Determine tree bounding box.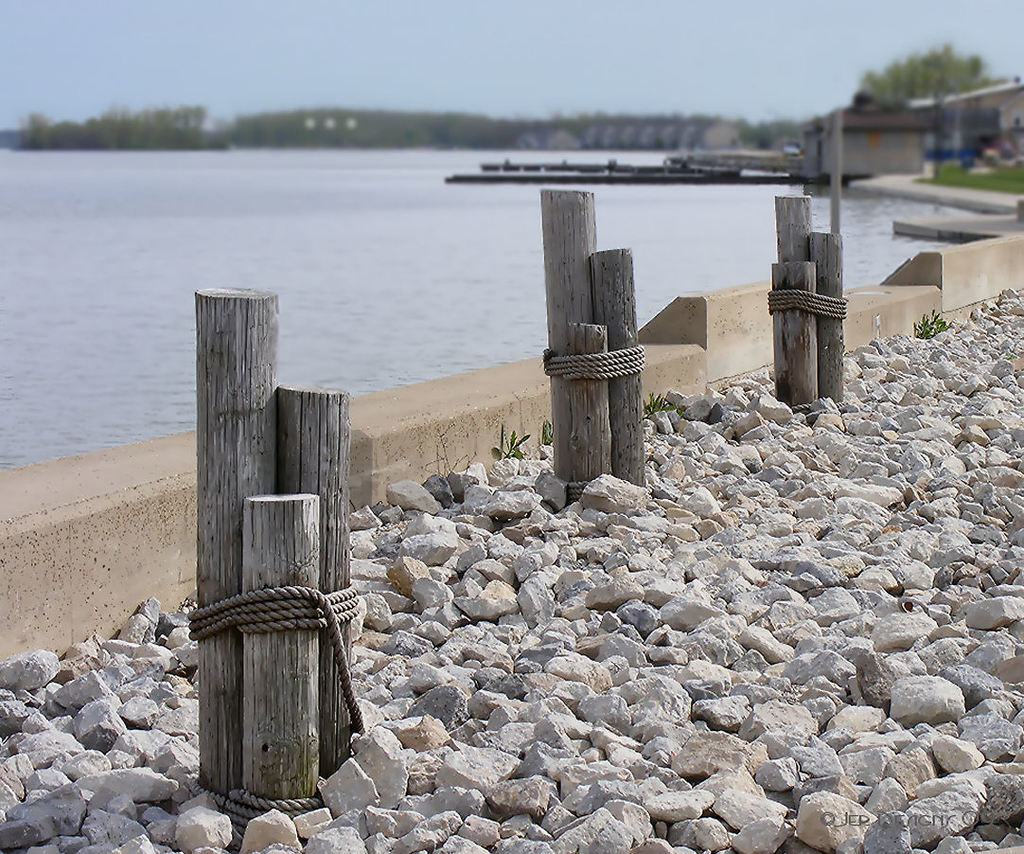
Determined: (left=858, top=41, right=996, bottom=181).
